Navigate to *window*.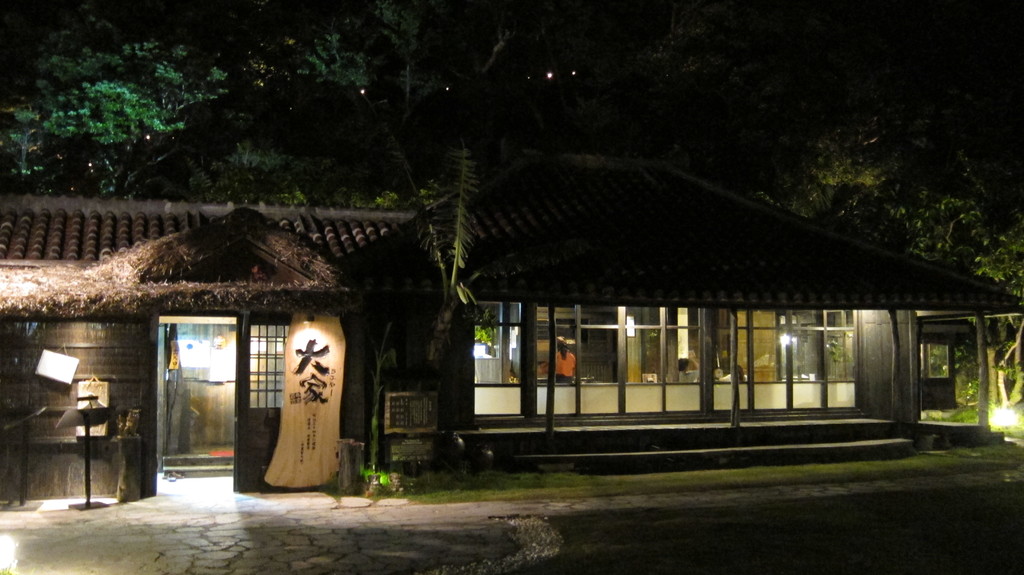
Navigation target: 732 296 876 403.
